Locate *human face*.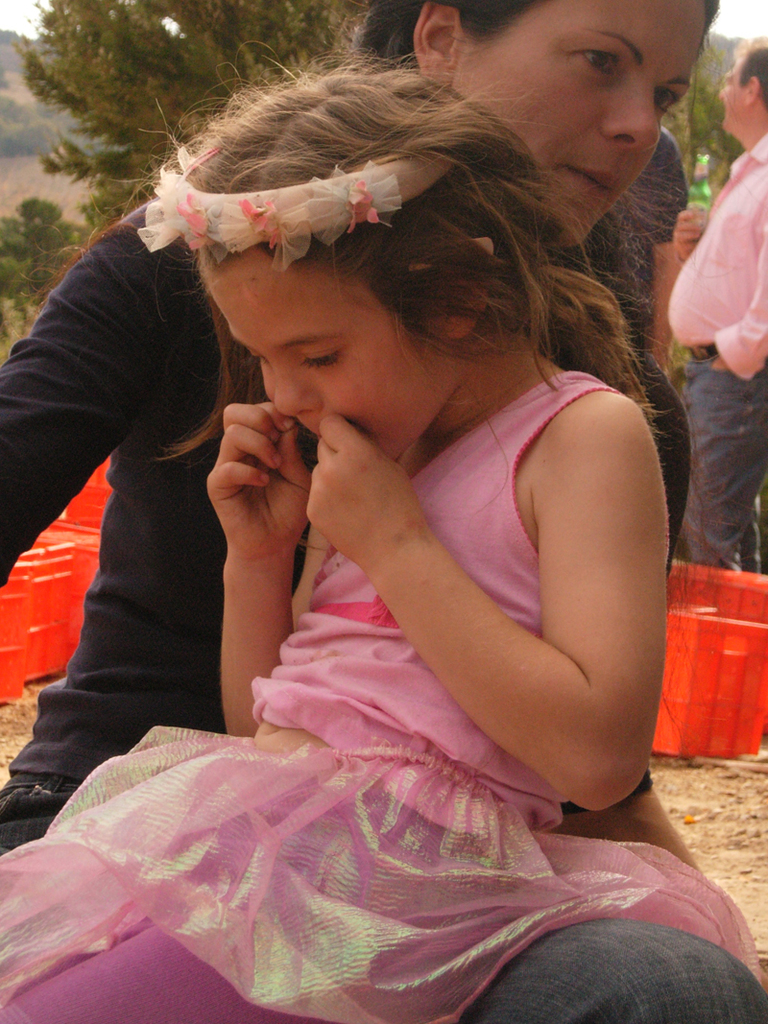
Bounding box: 451:2:709:249.
